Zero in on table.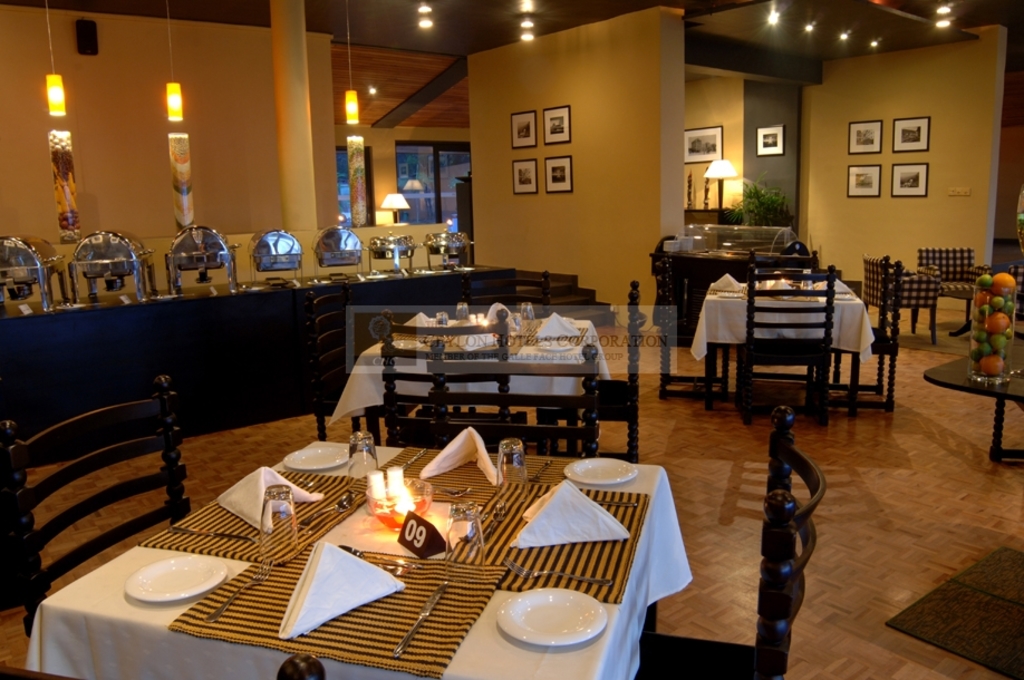
Zeroed in: <box>329,321,615,454</box>.
